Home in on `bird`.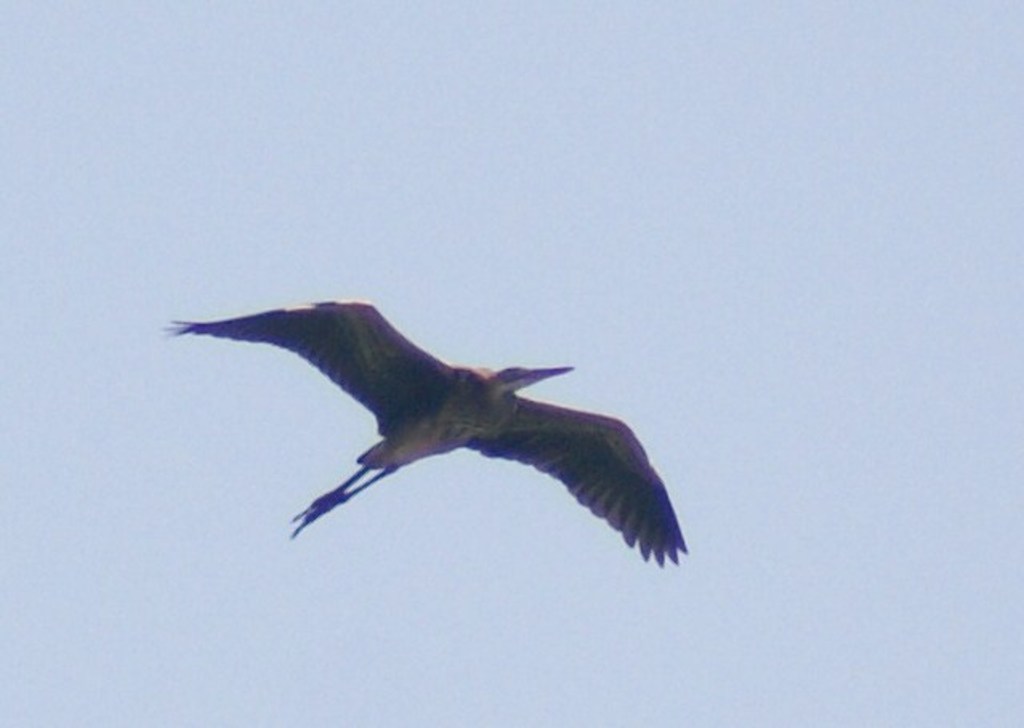
Homed in at <box>159,292,691,561</box>.
